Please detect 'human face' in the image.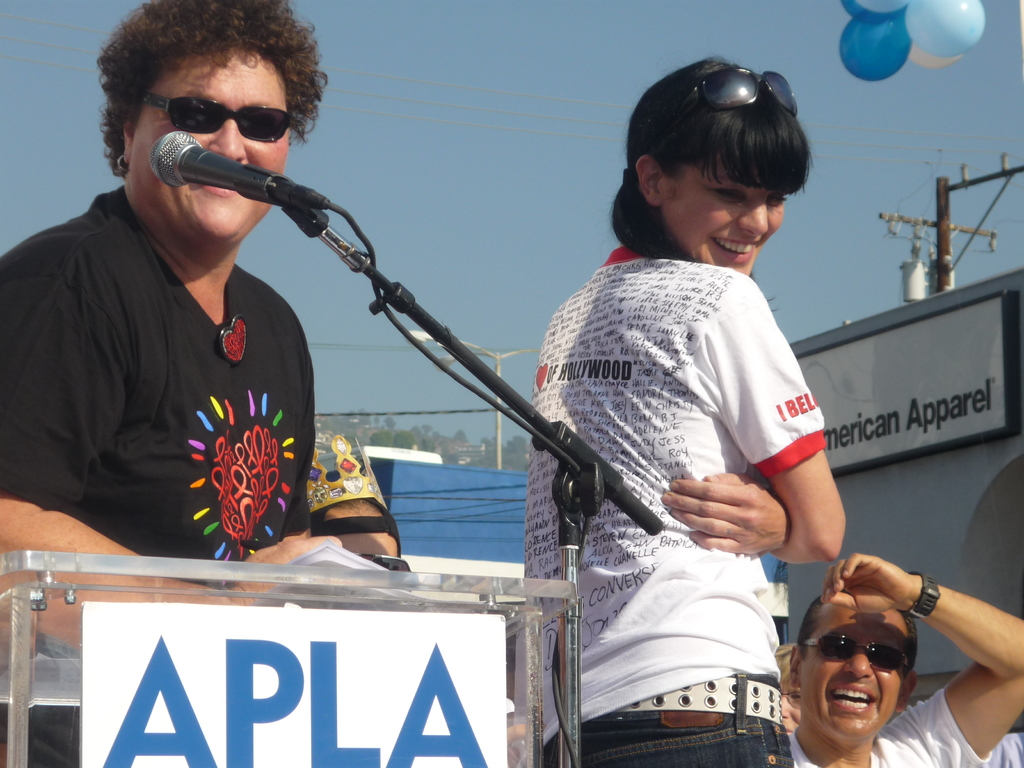
select_region(798, 602, 913, 740).
